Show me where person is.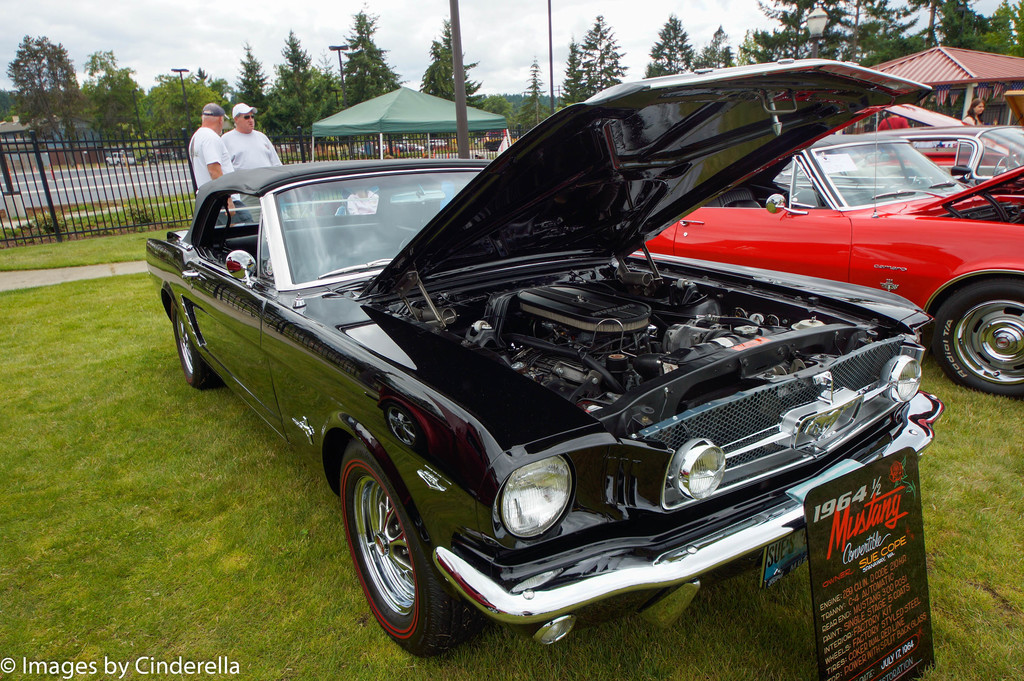
person is at box(877, 110, 912, 131).
